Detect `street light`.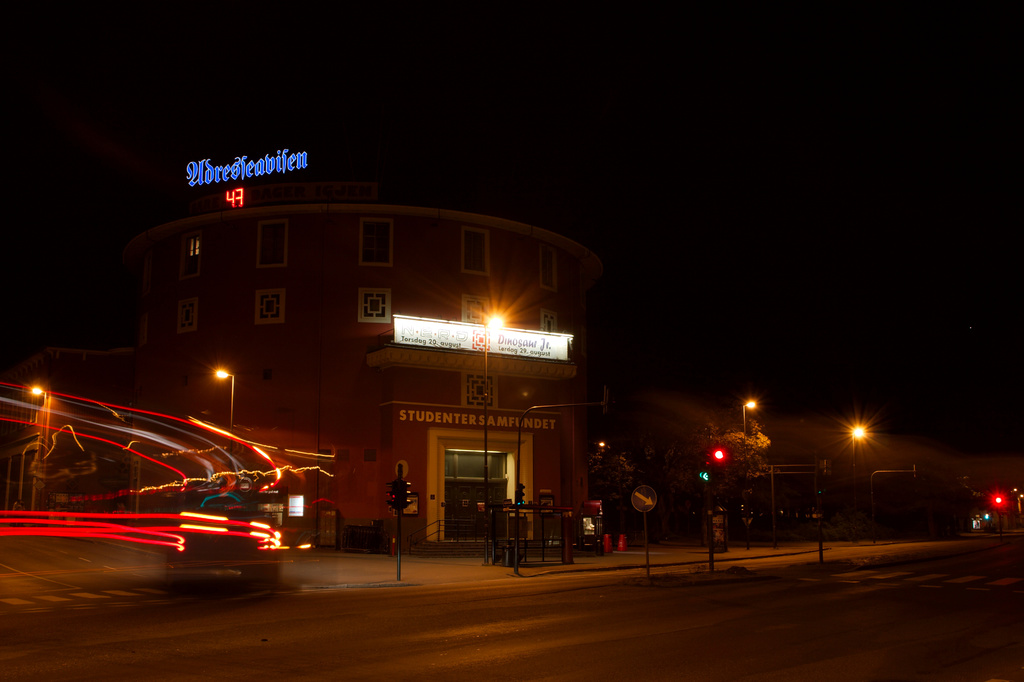
Detected at <region>33, 383, 50, 509</region>.
